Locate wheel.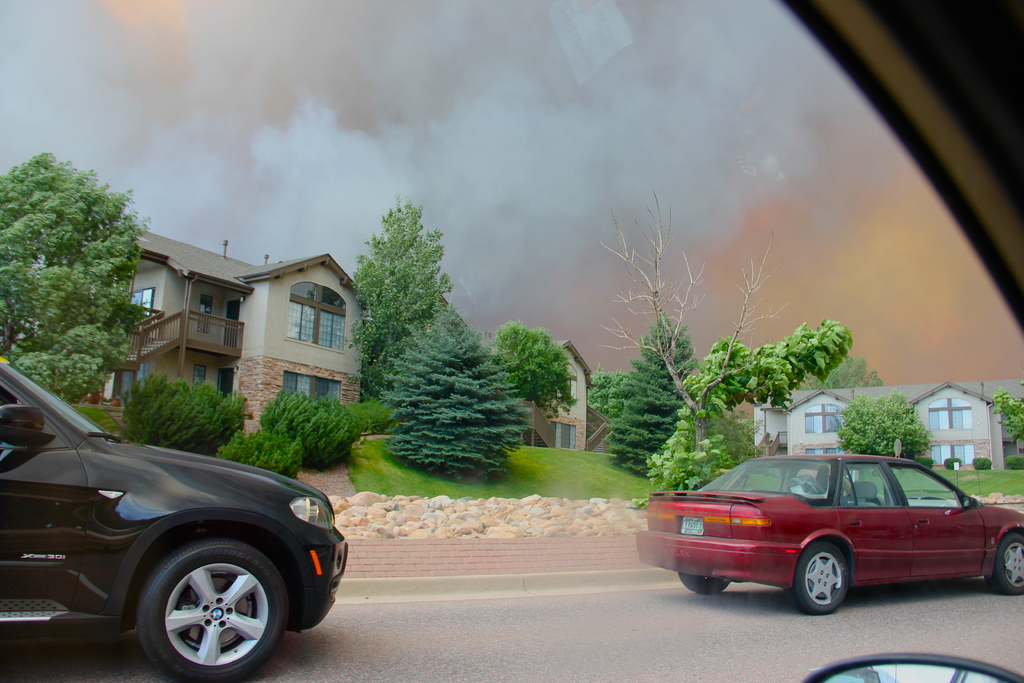
Bounding box: x1=790, y1=541, x2=851, y2=618.
